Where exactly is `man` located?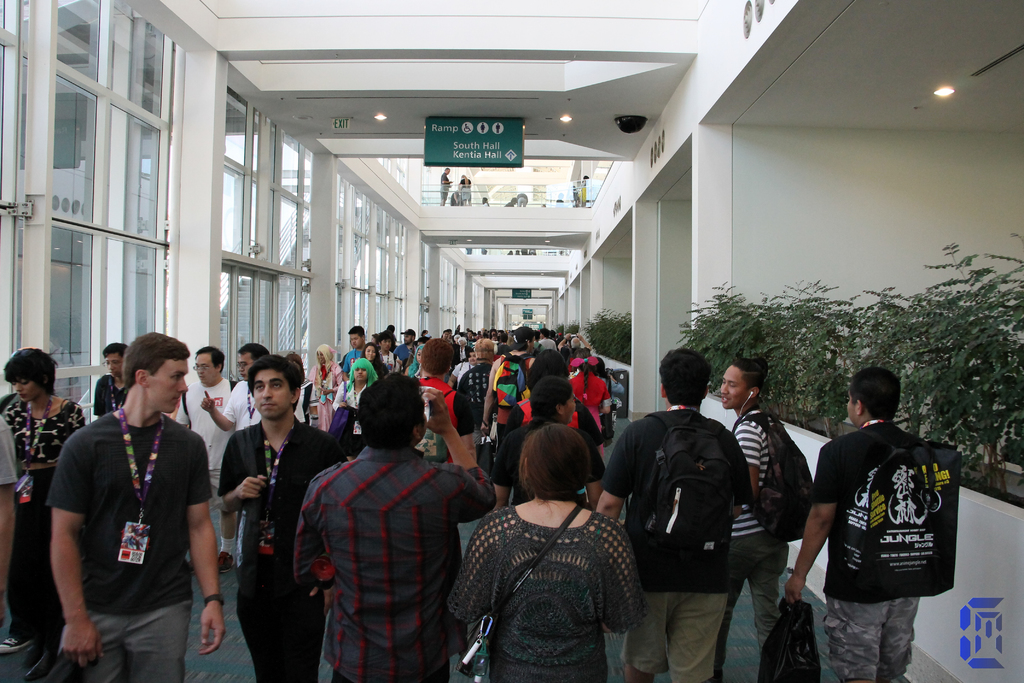
Its bounding box is [463,327,477,349].
